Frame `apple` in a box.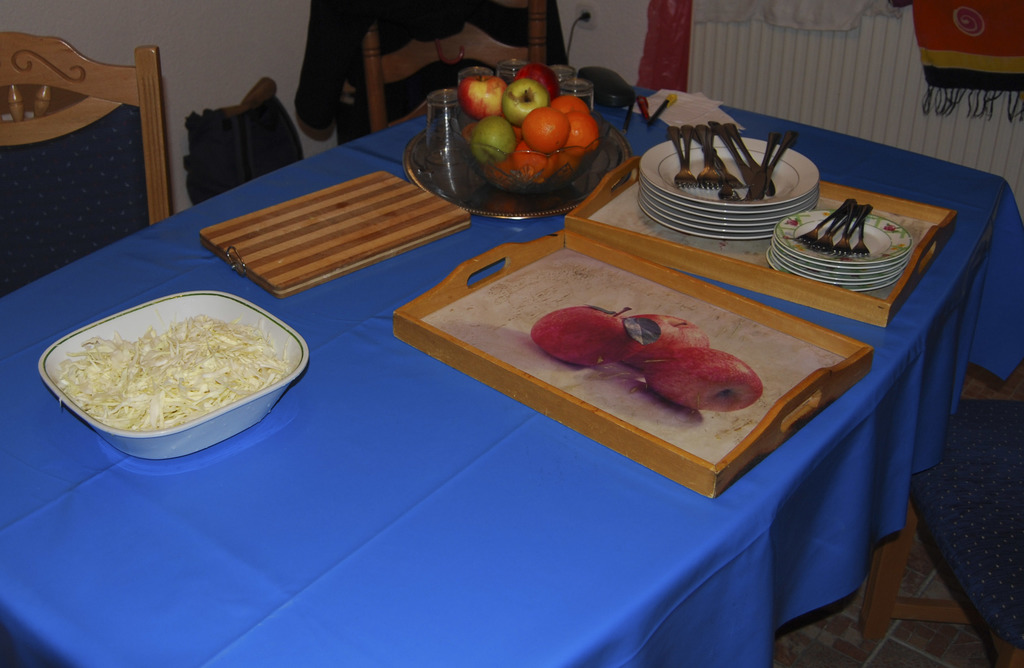
select_region(471, 117, 516, 163).
